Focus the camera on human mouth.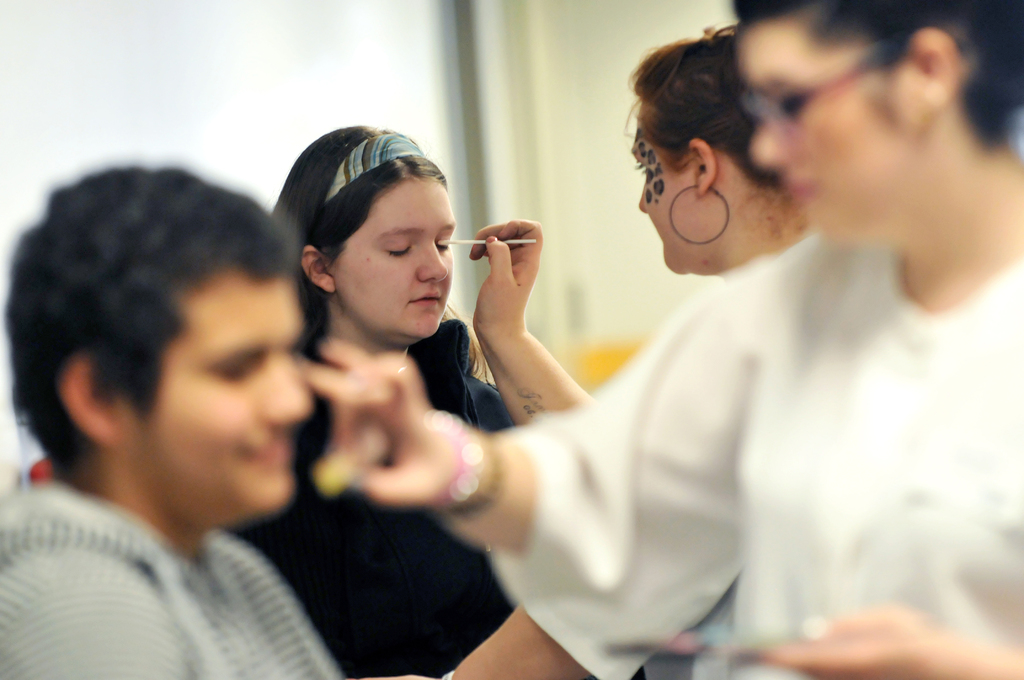
Focus region: 782,181,817,210.
